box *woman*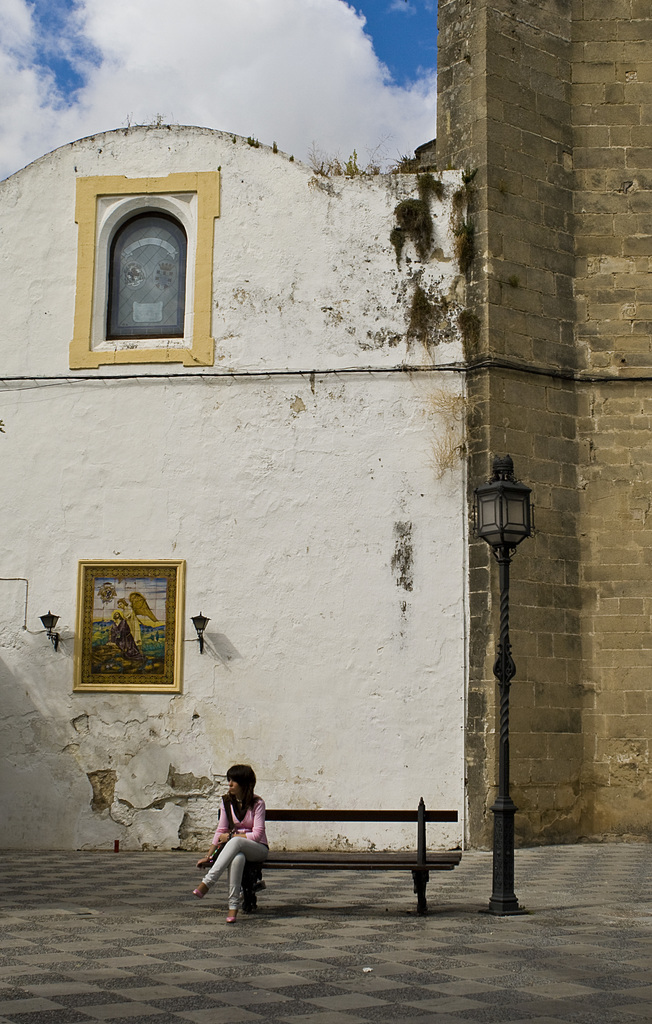
202,758,282,922
